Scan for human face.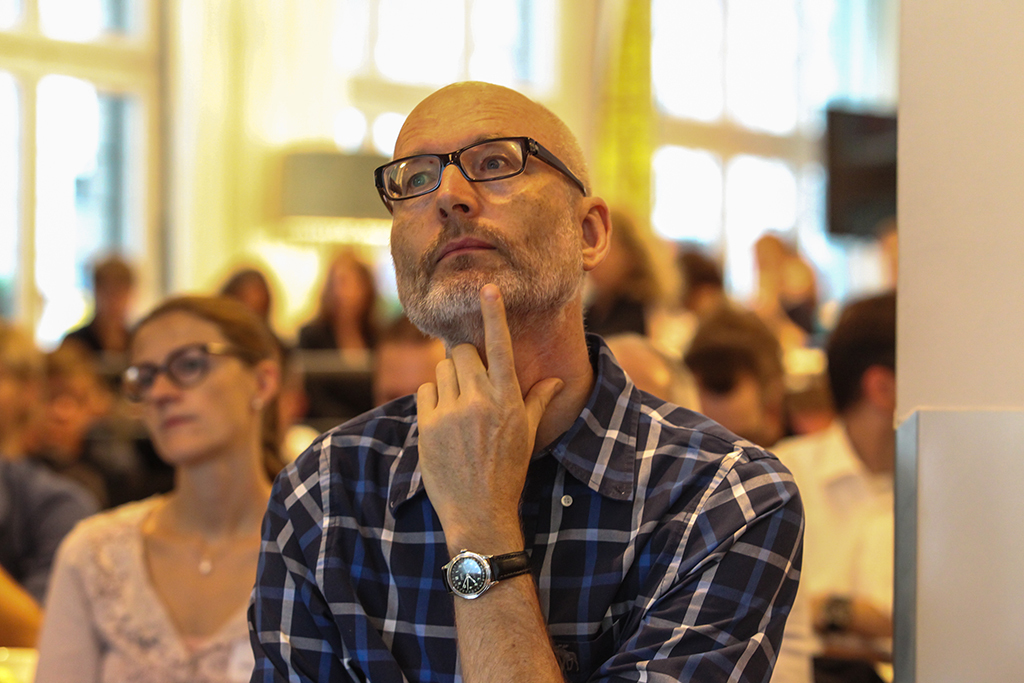
Scan result: (left=131, top=312, right=260, bottom=465).
